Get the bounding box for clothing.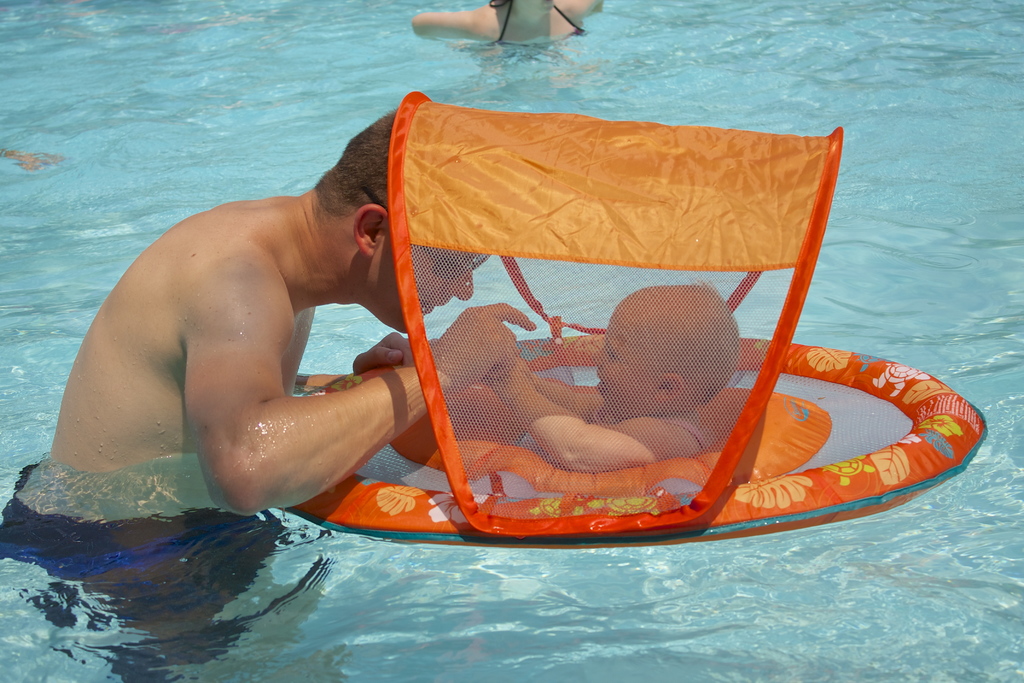
588/407/705/446.
